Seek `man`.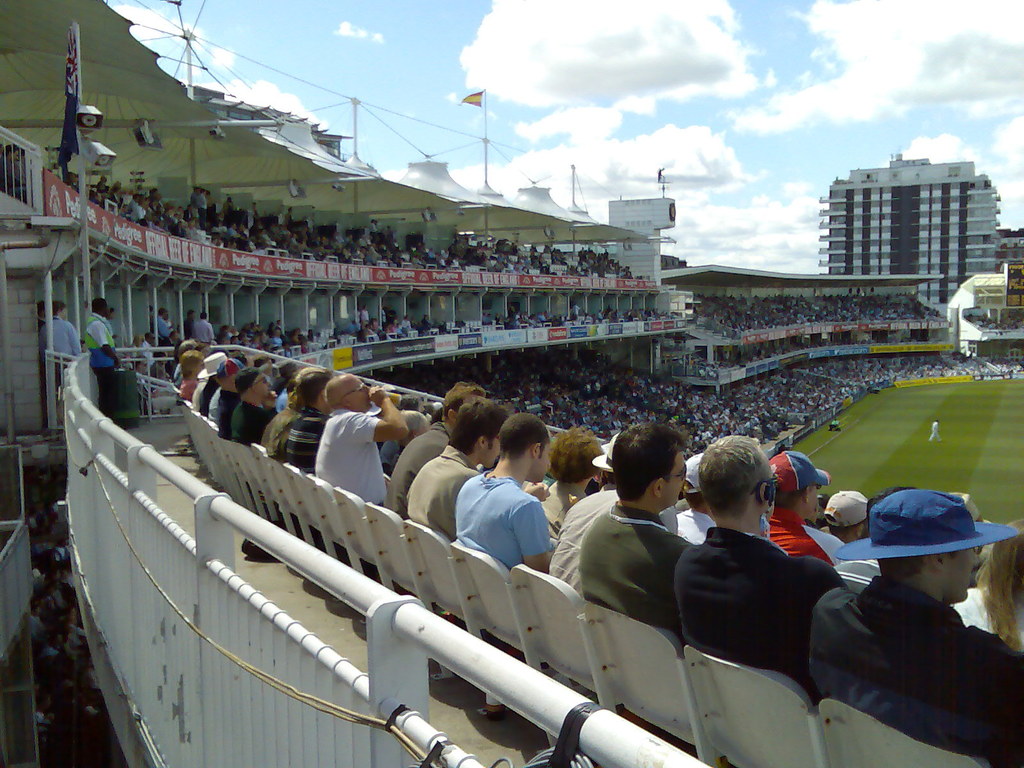
(362,246,376,267).
